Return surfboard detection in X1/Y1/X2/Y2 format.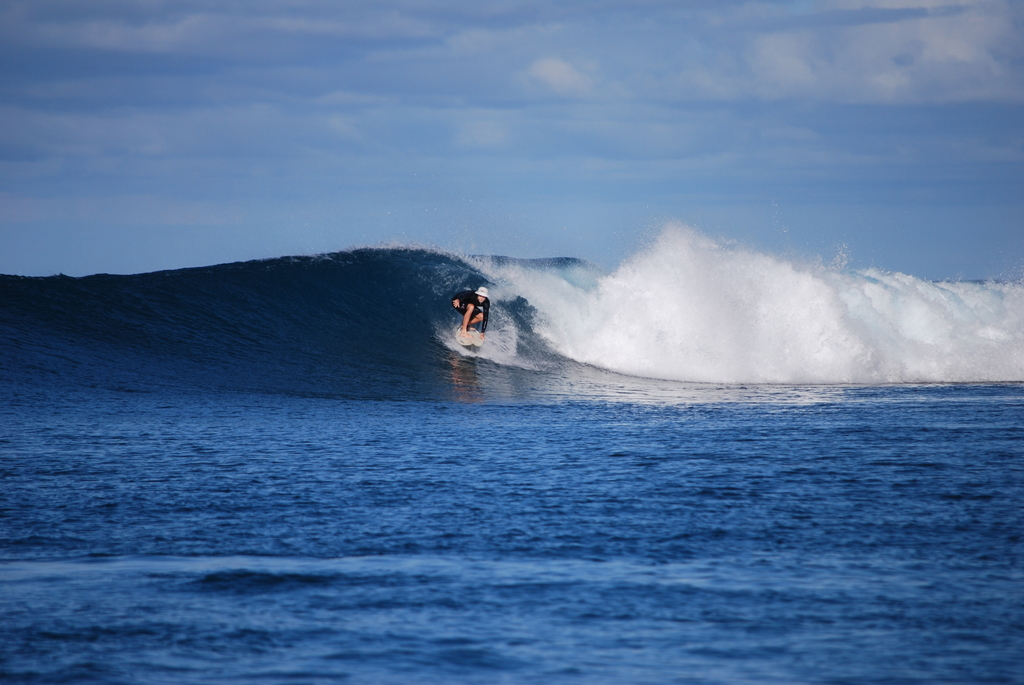
456/329/484/350.
